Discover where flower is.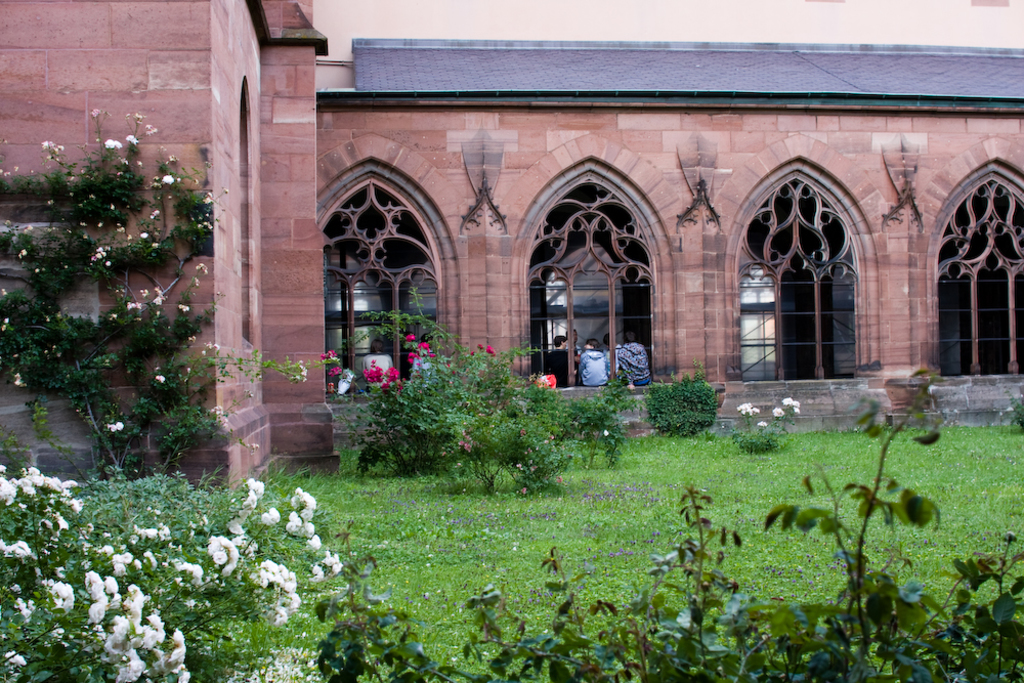
Discovered at x1=779 y1=392 x2=800 y2=415.
